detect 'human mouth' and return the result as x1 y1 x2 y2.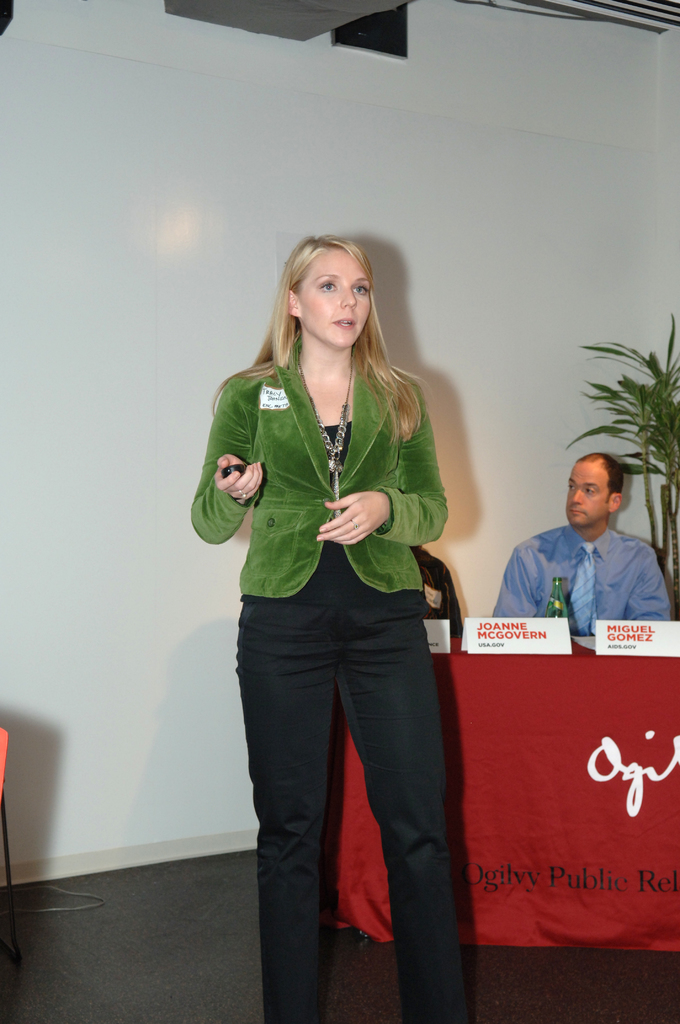
328 310 365 335.
